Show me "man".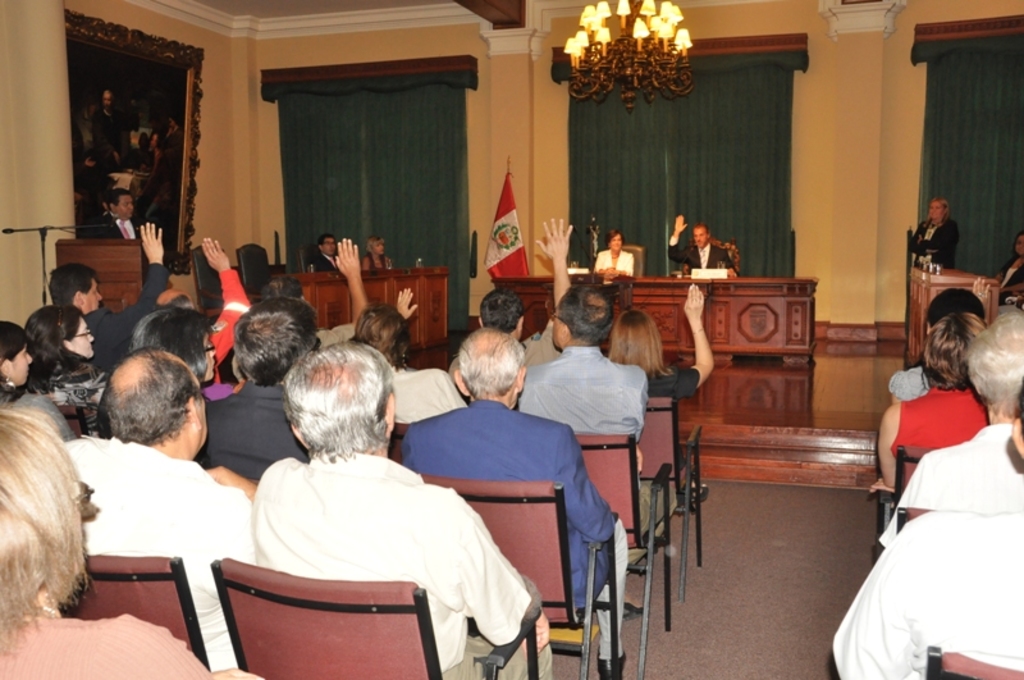
"man" is here: [92, 186, 152, 245].
